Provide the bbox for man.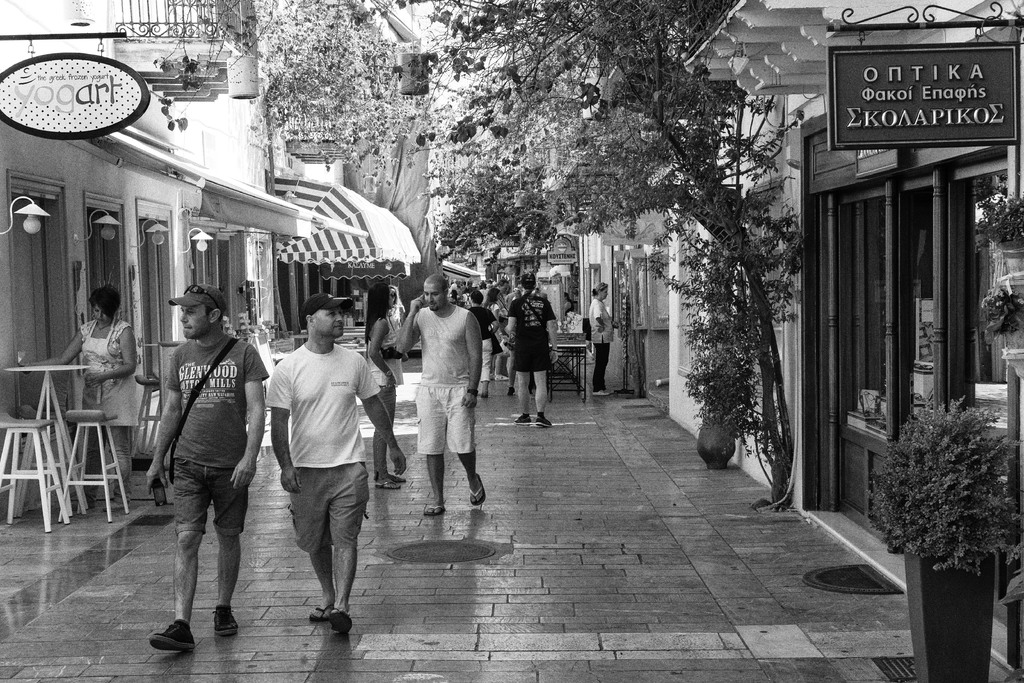
bbox(398, 274, 484, 516).
